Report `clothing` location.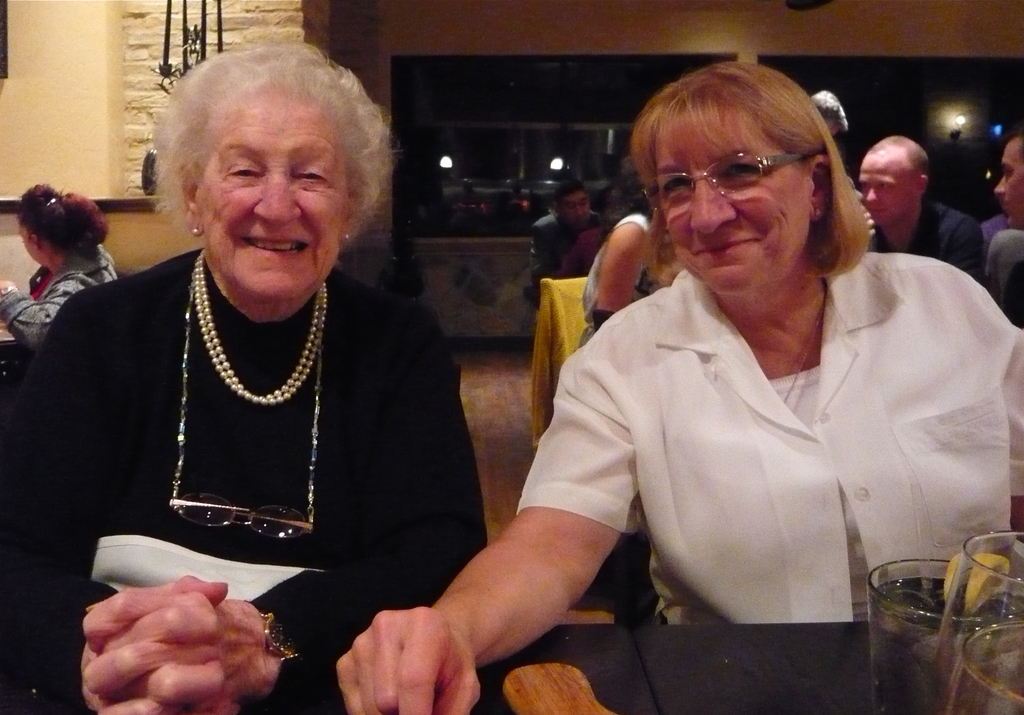
Report: Rect(988, 226, 1023, 319).
